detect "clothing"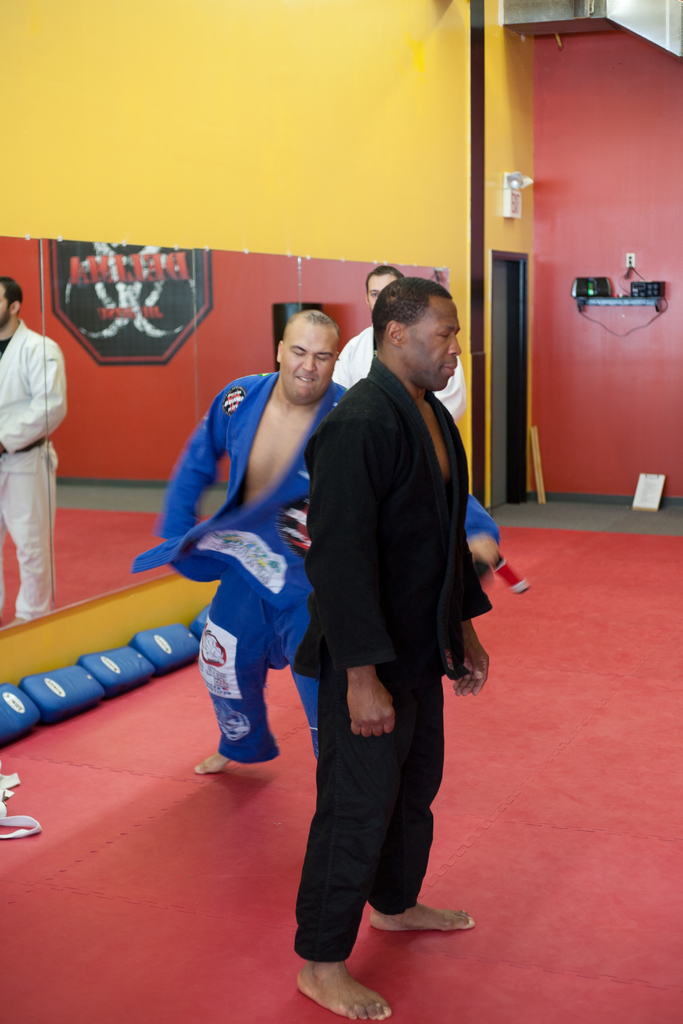
{"left": 334, "top": 319, "right": 472, "bottom": 419}
